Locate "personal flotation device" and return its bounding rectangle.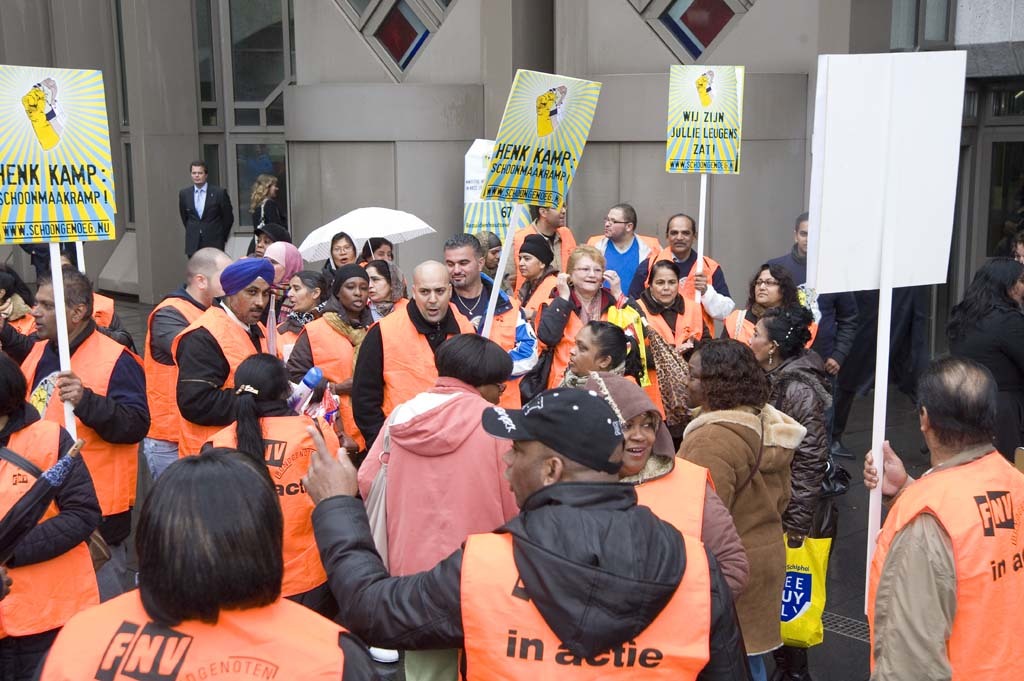
617, 449, 715, 543.
